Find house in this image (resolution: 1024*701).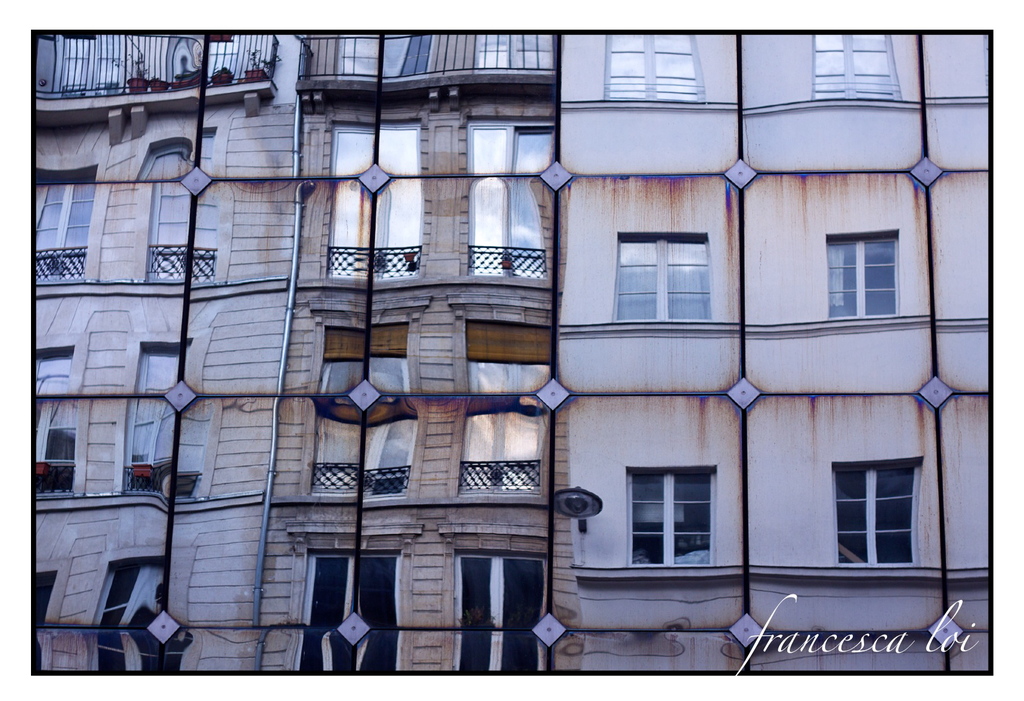
24 23 1023 674.
